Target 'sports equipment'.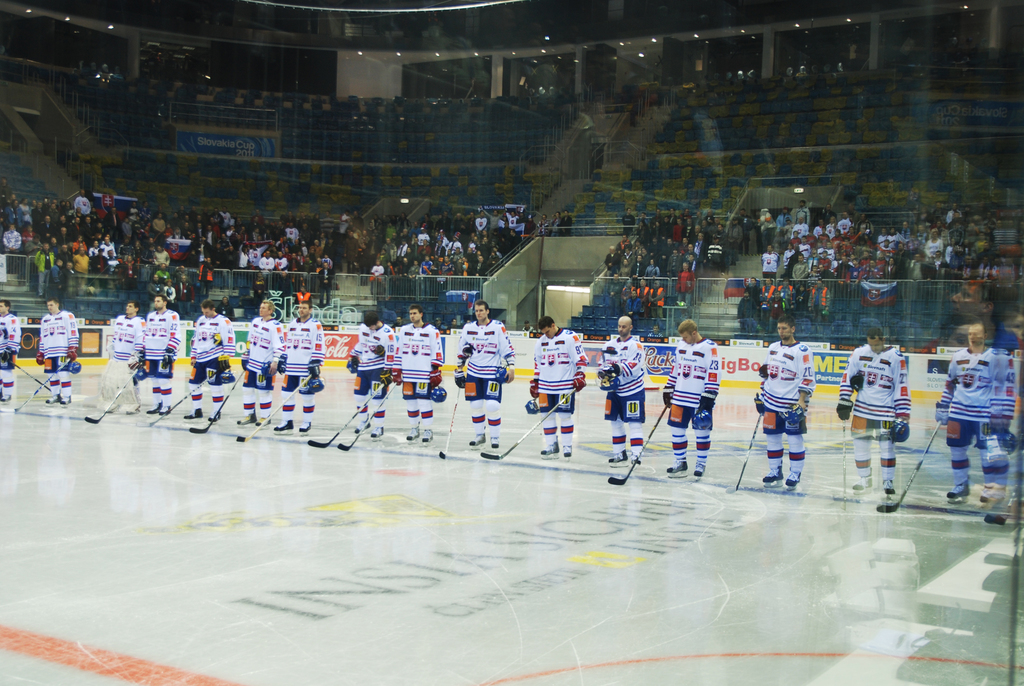
Target region: bbox=[606, 450, 628, 470].
